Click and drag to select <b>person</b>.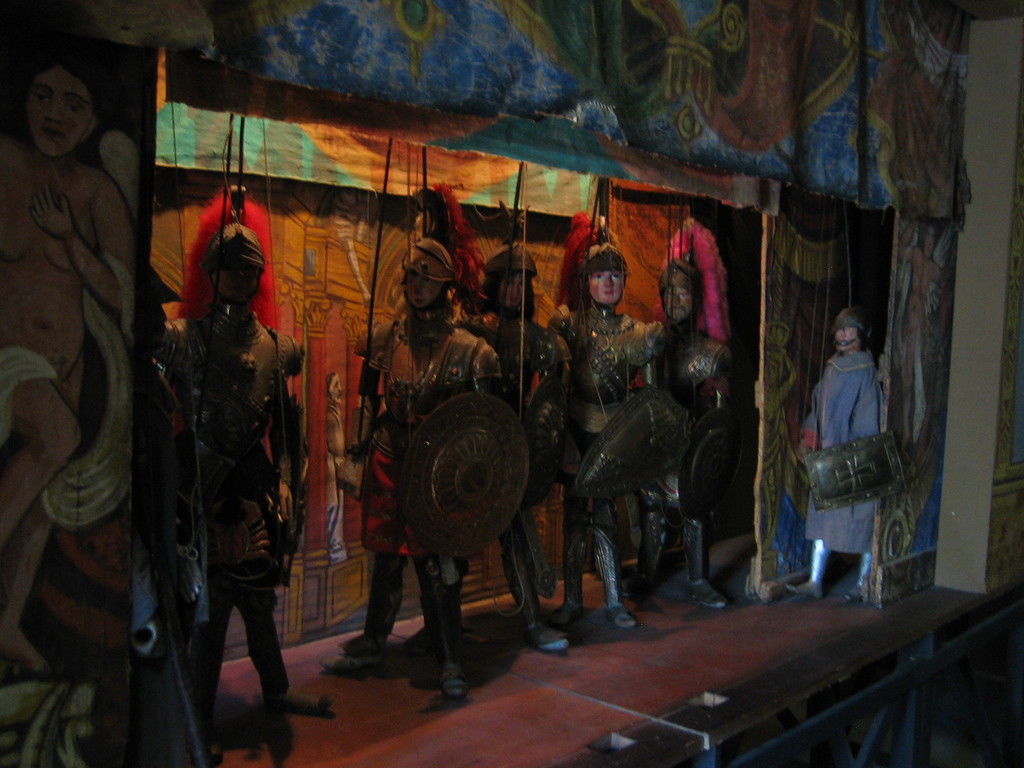
Selection: box=[16, 42, 155, 729].
